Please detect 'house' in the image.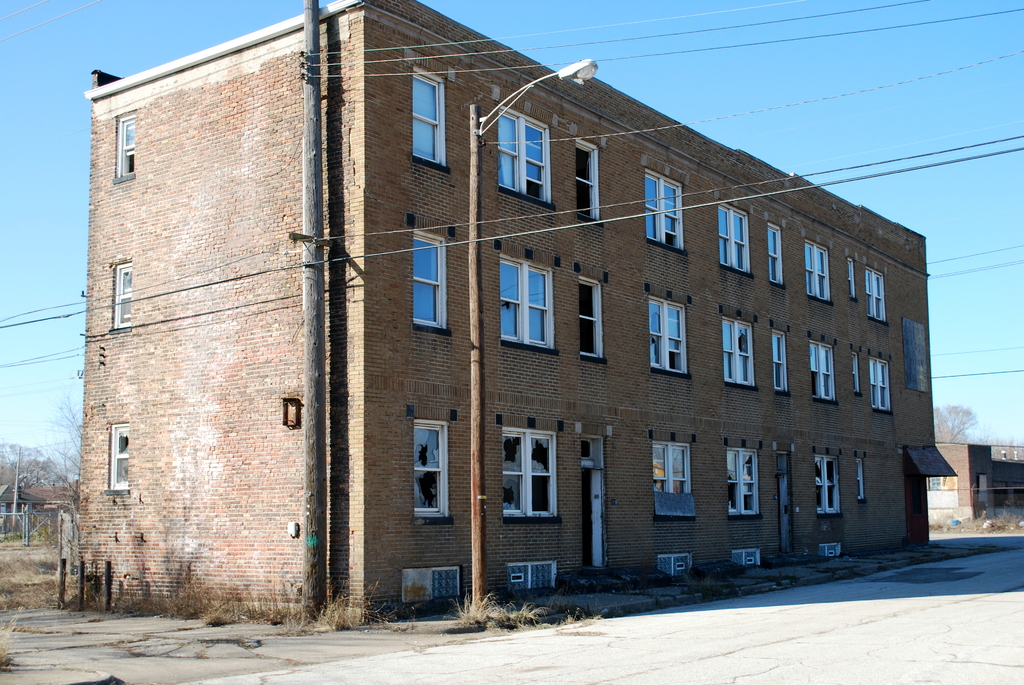
(x1=71, y1=0, x2=957, y2=625).
